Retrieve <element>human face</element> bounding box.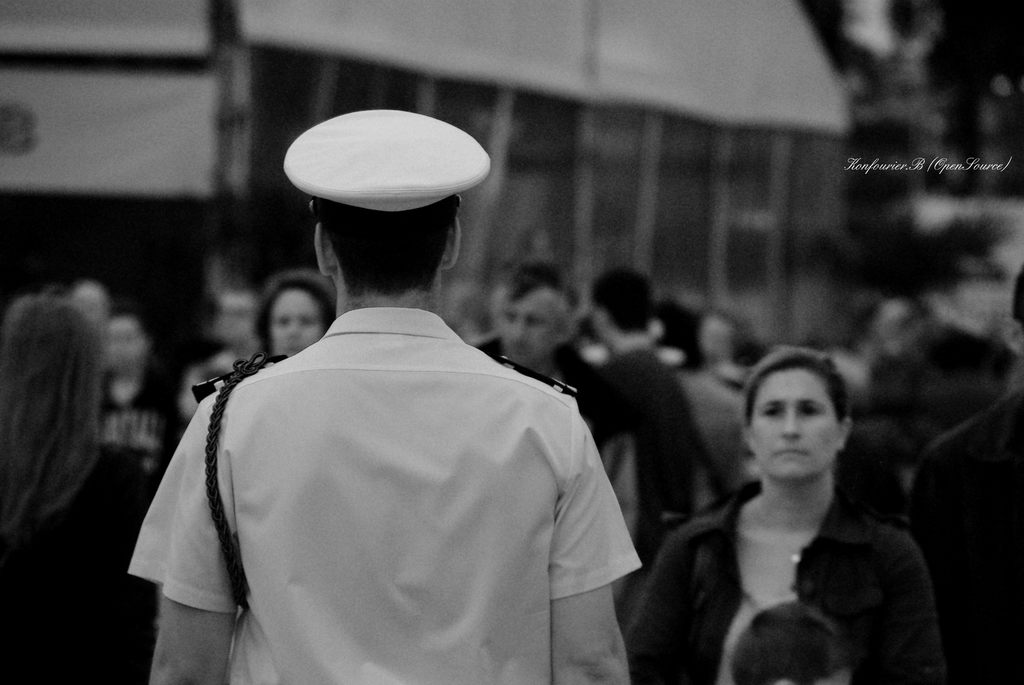
Bounding box: (269, 287, 322, 357).
